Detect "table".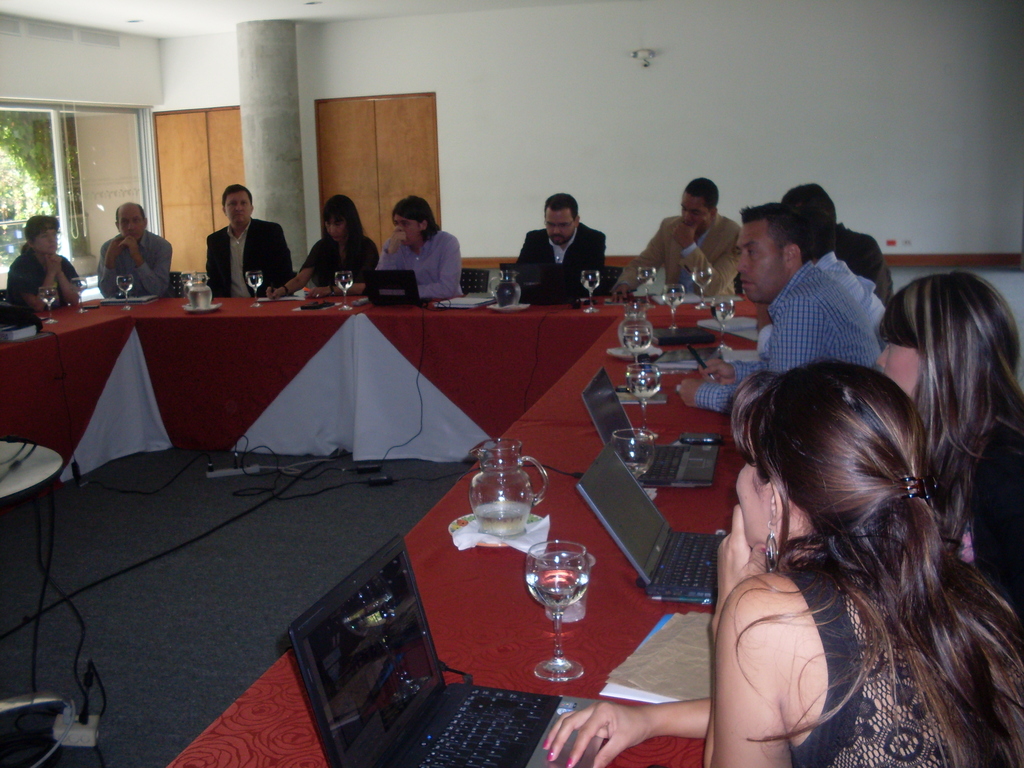
Detected at [left=0, top=278, right=781, bottom=767].
